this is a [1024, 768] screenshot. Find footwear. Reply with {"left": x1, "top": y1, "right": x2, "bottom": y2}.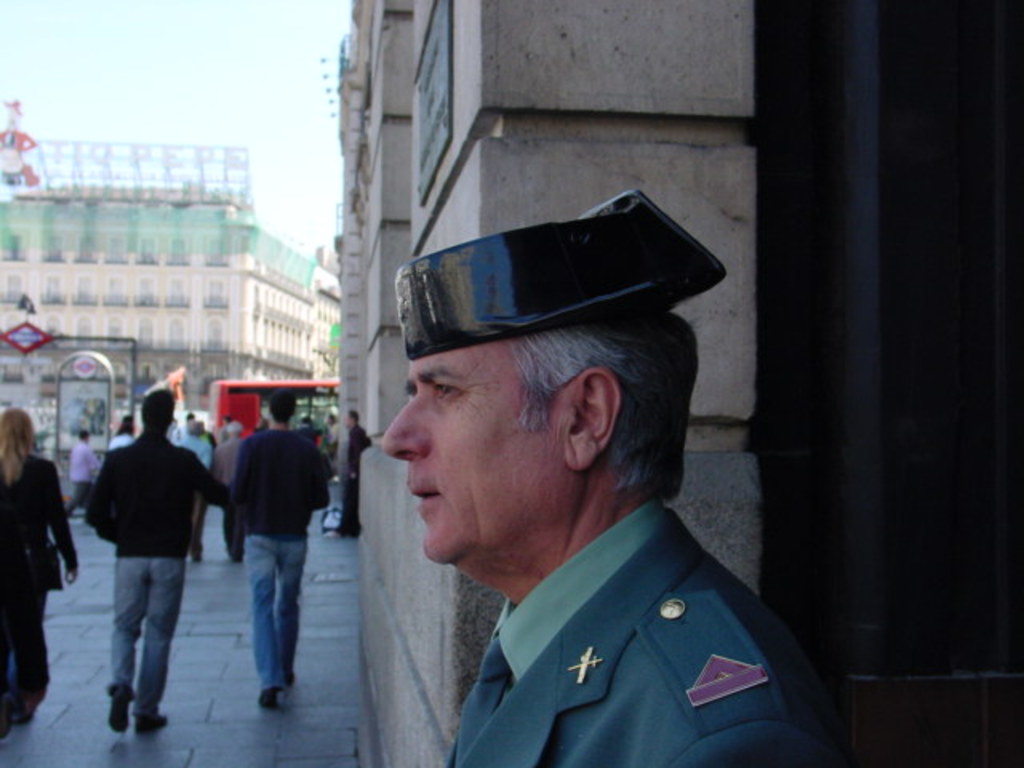
{"left": 130, "top": 709, "right": 174, "bottom": 736}.
